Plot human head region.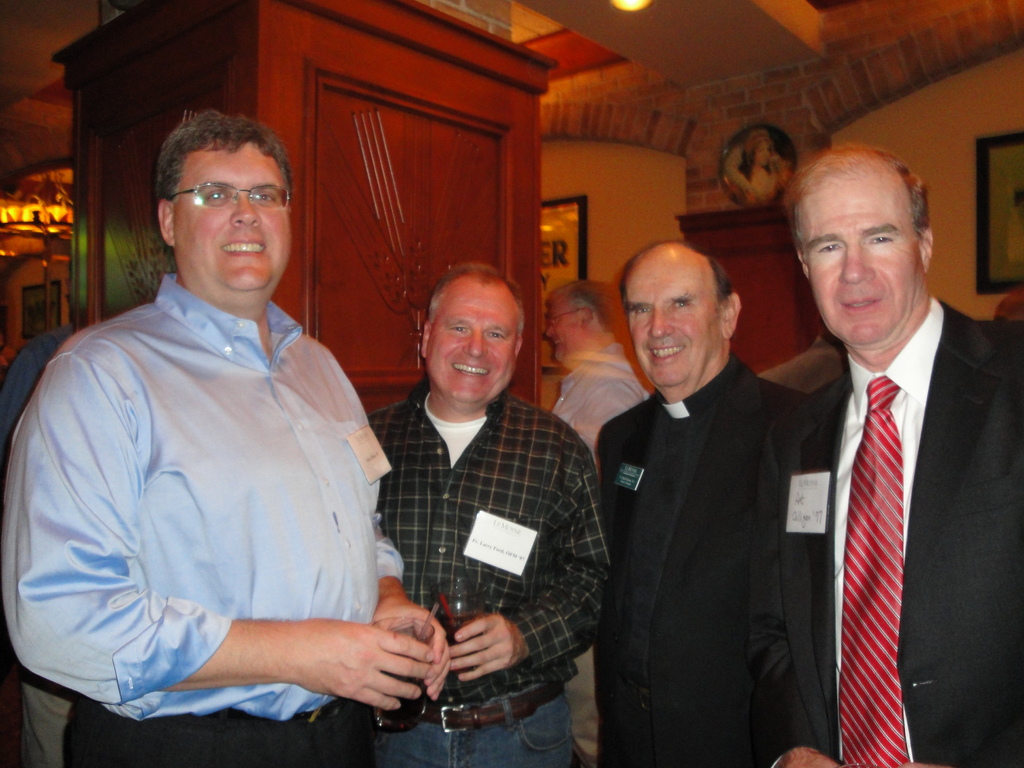
Plotted at detection(542, 279, 614, 365).
